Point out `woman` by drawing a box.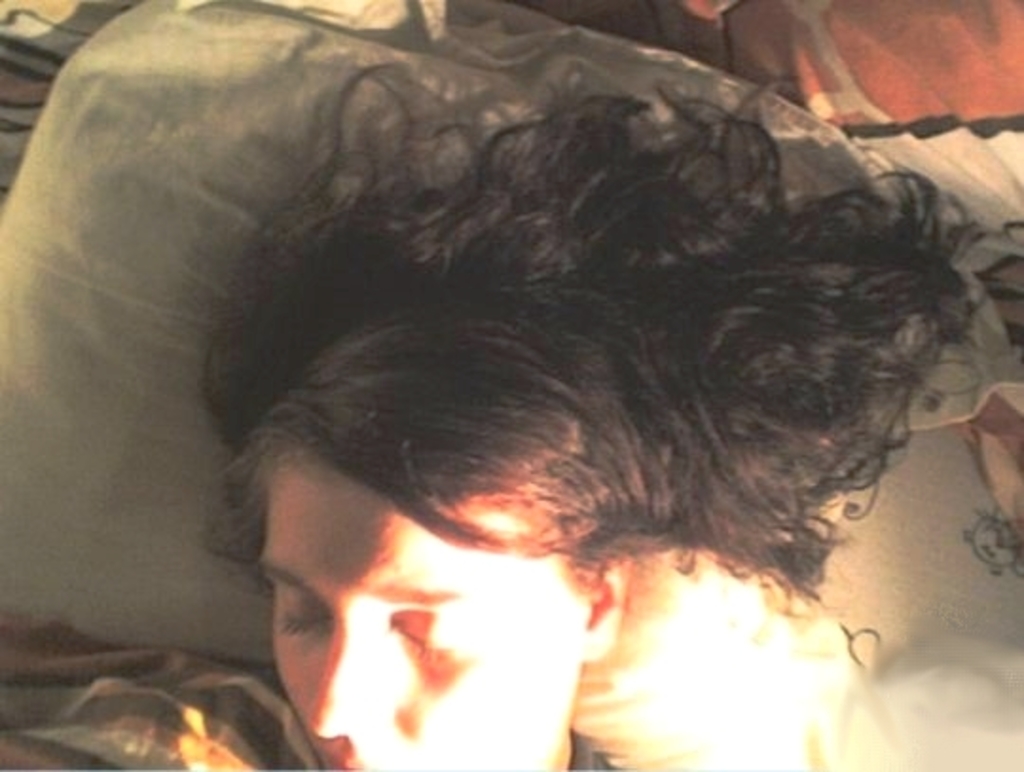
rect(38, 23, 992, 736).
